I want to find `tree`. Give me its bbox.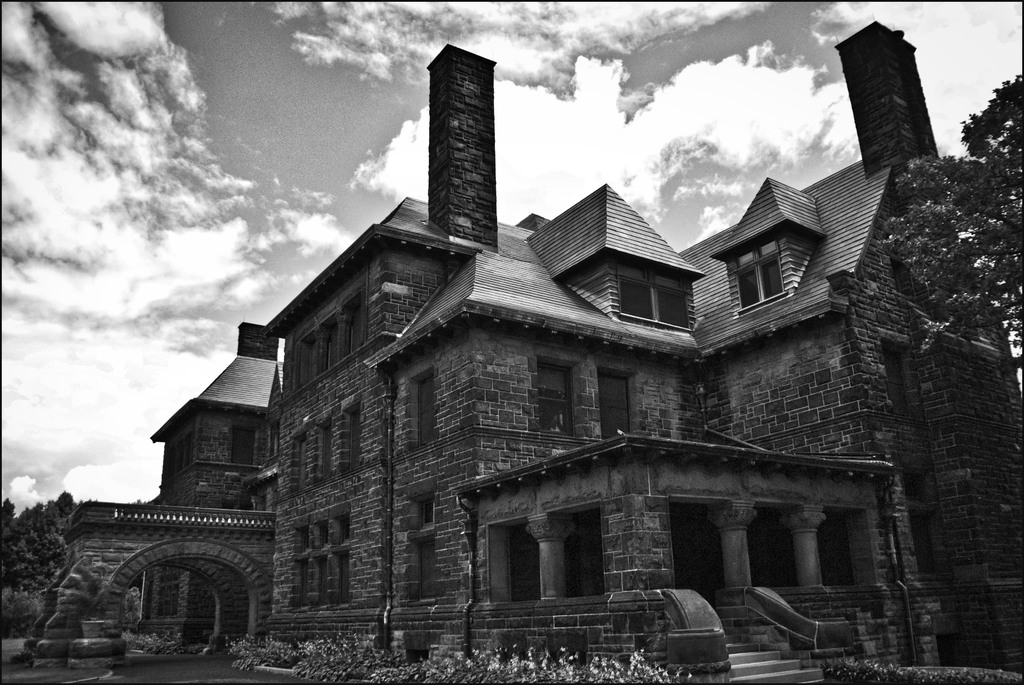
874,69,1023,379.
